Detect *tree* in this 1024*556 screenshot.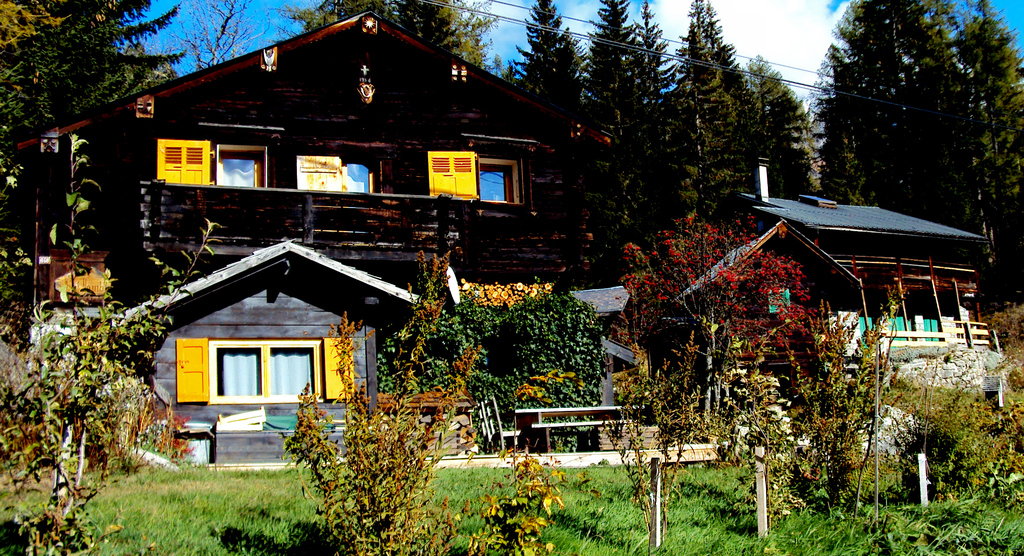
Detection: Rect(671, 19, 744, 222).
